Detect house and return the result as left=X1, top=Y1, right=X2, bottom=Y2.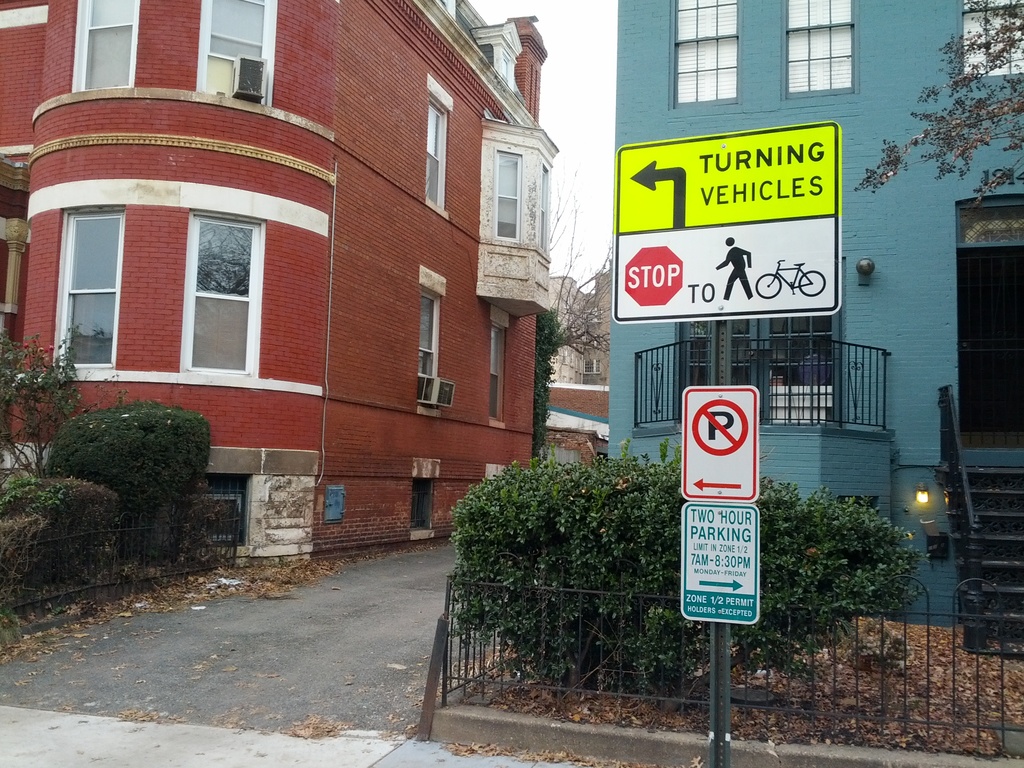
left=539, top=275, right=602, bottom=392.
